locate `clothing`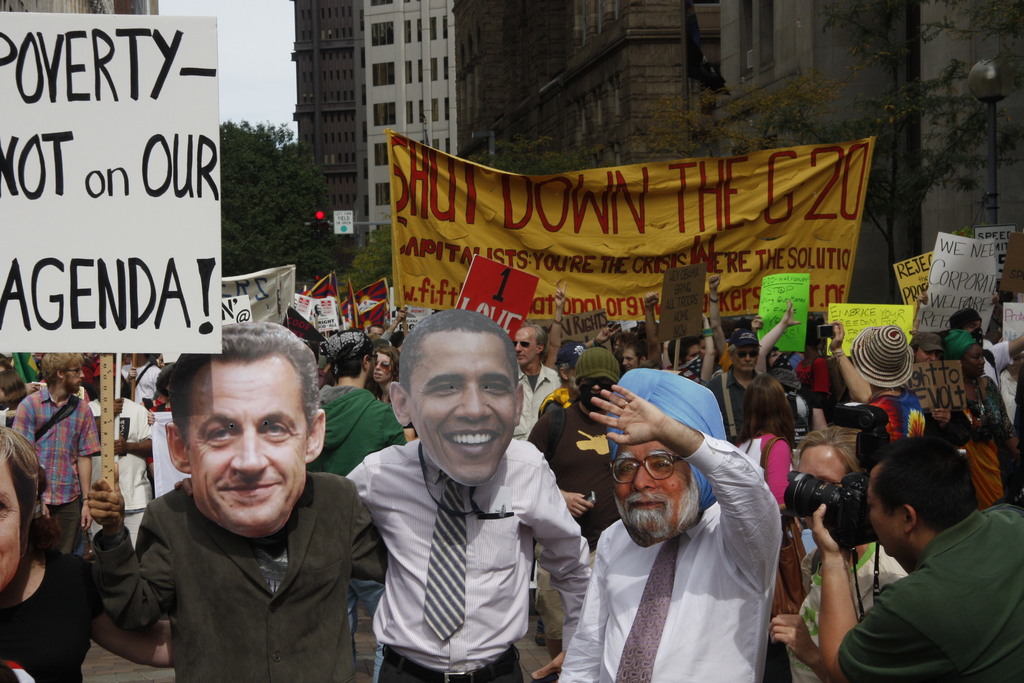
(829,504,1023,680)
